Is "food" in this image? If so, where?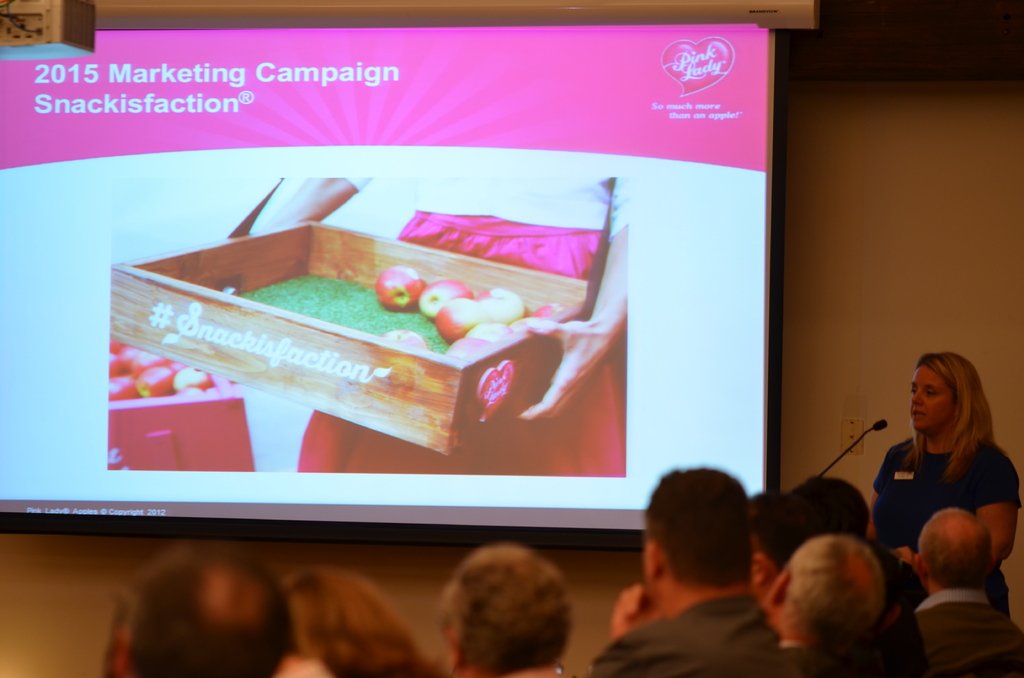
Yes, at (left=372, top=259, right=423, bottom=309).
